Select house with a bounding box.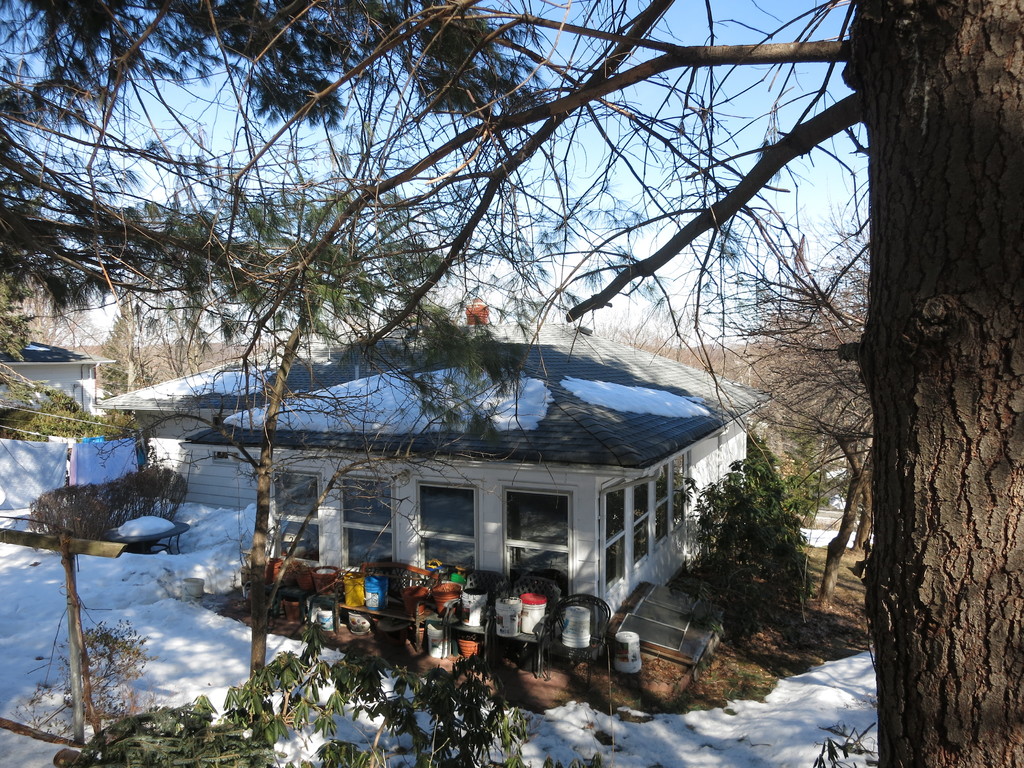
l=231, t=349, r=344, b=596.
